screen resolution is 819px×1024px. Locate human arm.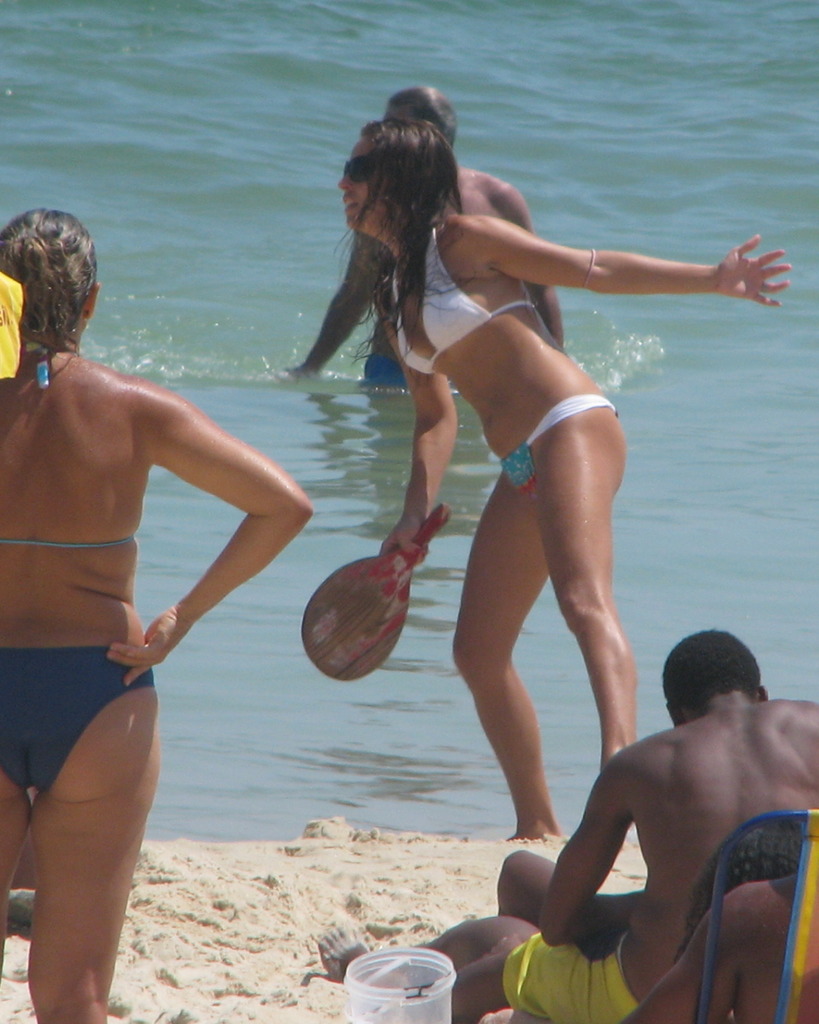
{"x1": 543, "y1": 746, "x2": 650, "y2": 941}.
